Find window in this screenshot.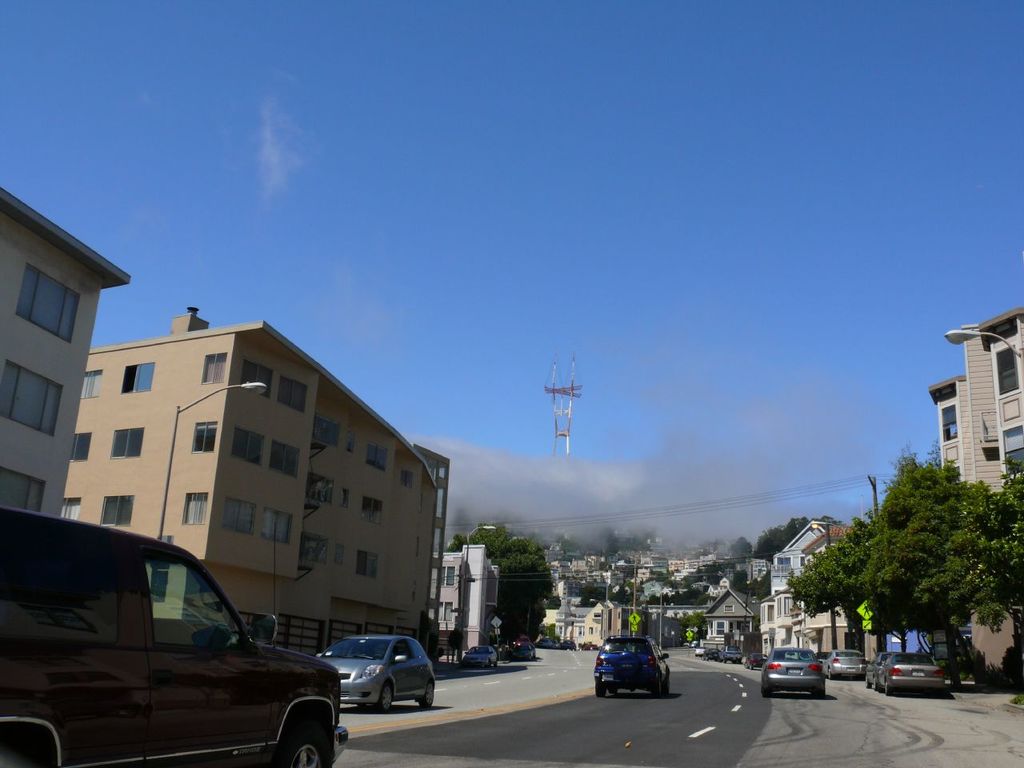
The bounding box for window is (x1=141, y1=554, x2=249, y2=649).
